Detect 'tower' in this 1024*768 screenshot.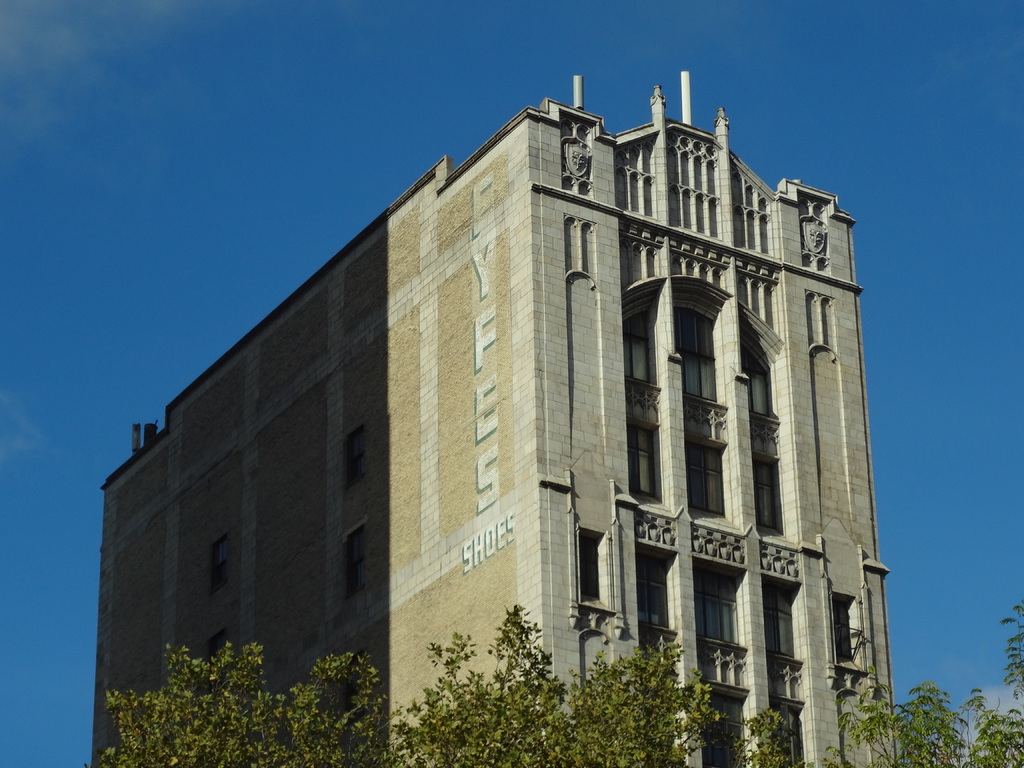
Detection: locate(90, 71, 898, 767).
